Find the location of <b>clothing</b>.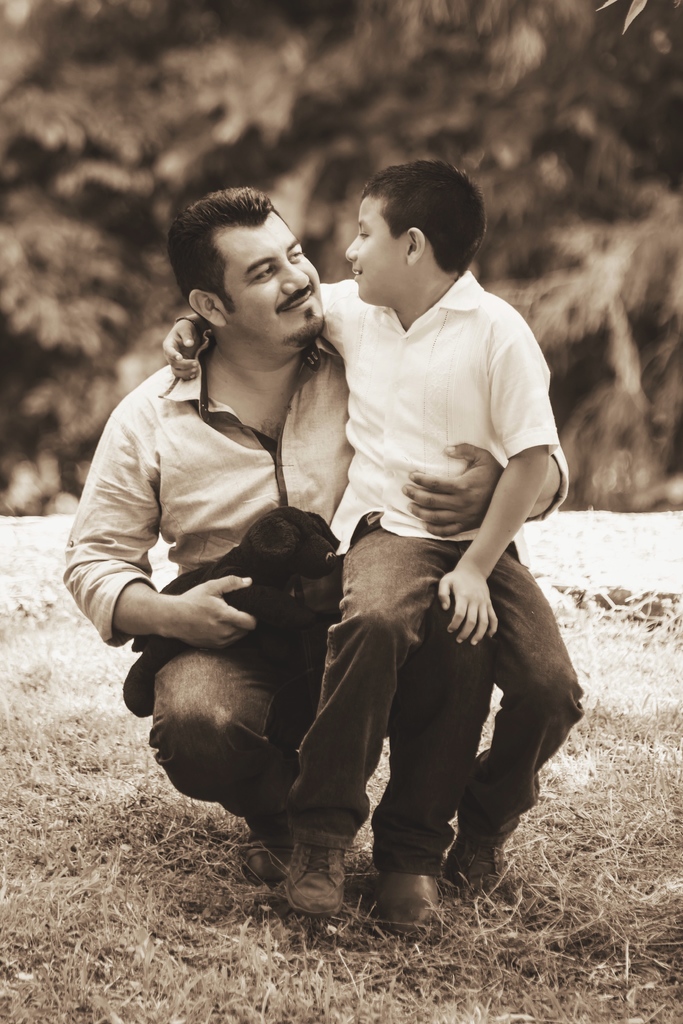
Location: 40/332/525/886.
